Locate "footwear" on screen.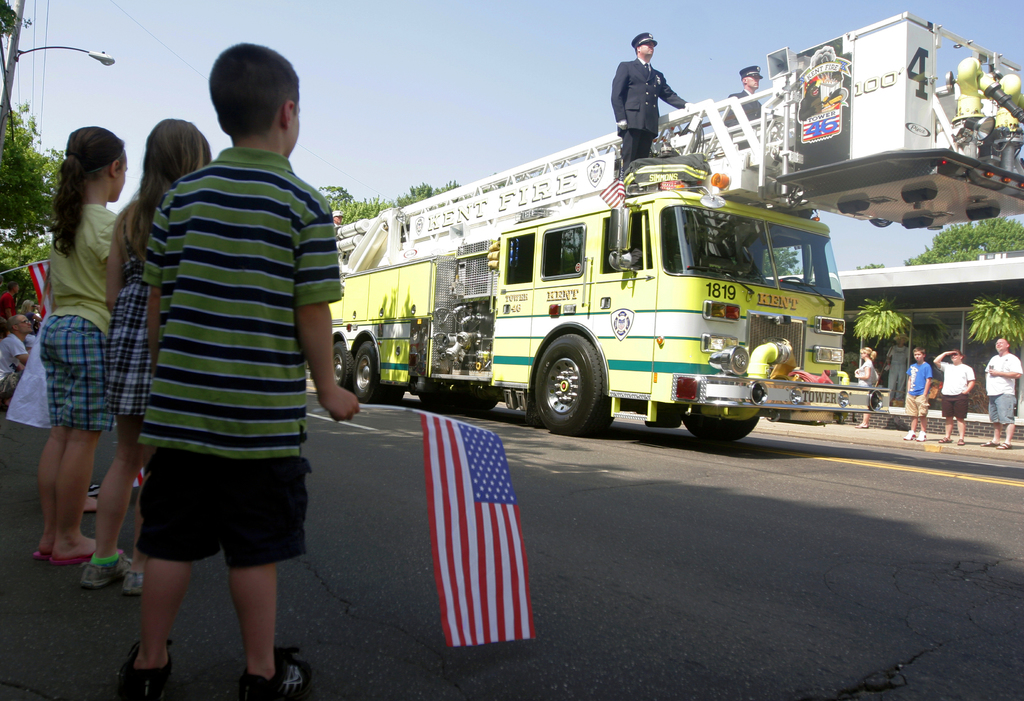
On screen at x1=938 y1=435 x2=950 y2=445.
